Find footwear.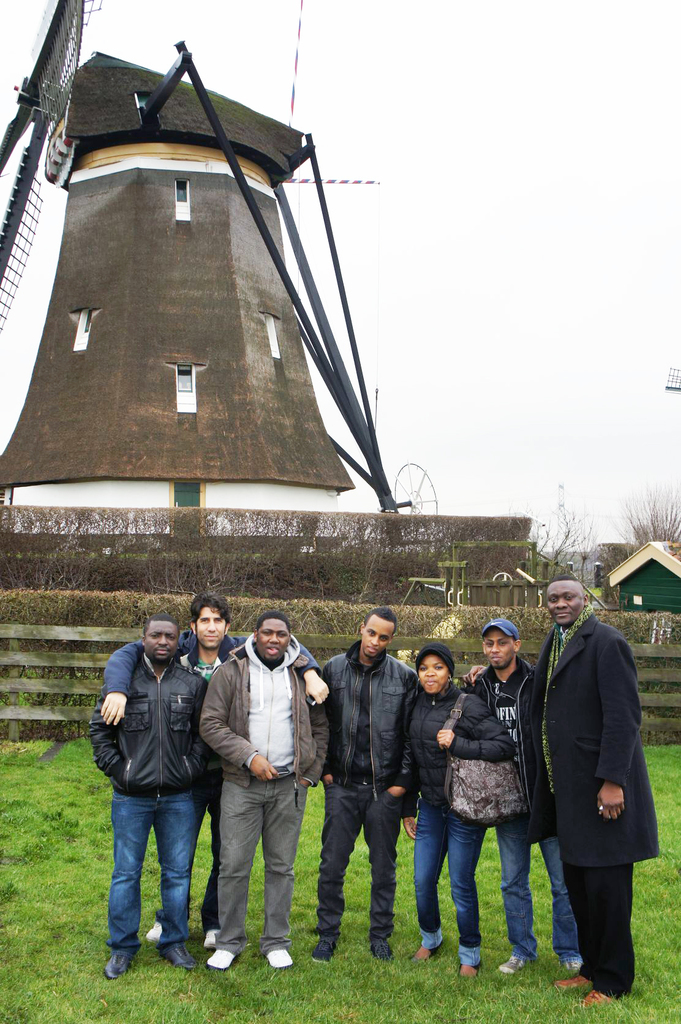
461,952,490,984.
